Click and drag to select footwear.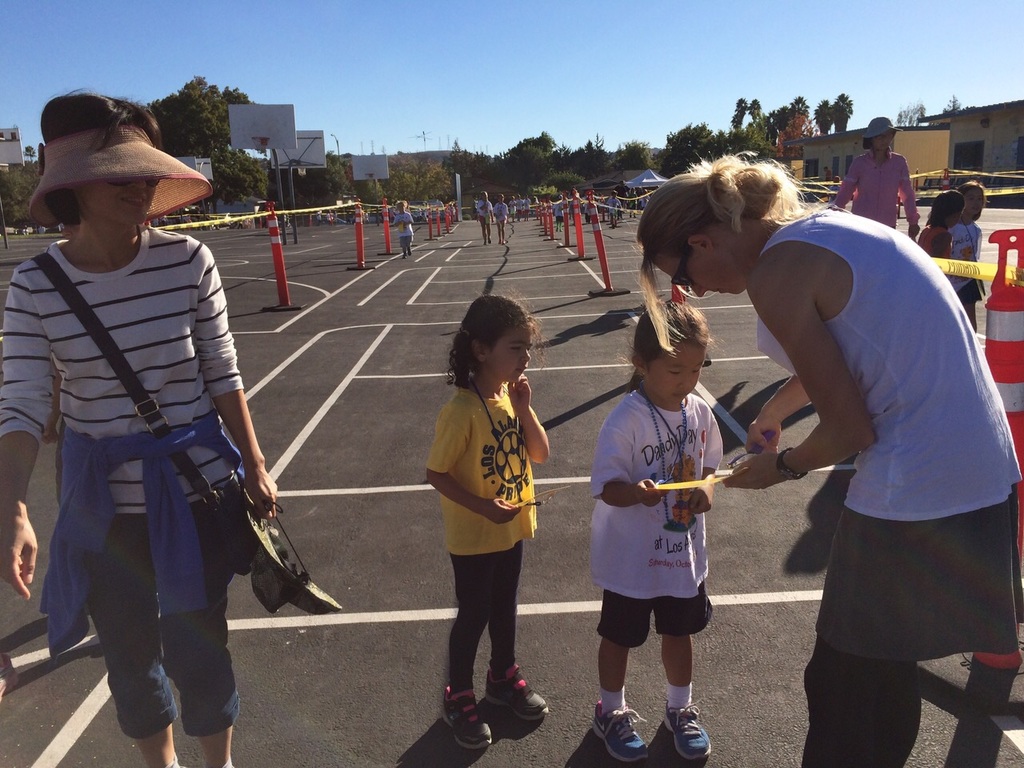
Selection: 446,683,492,747.
